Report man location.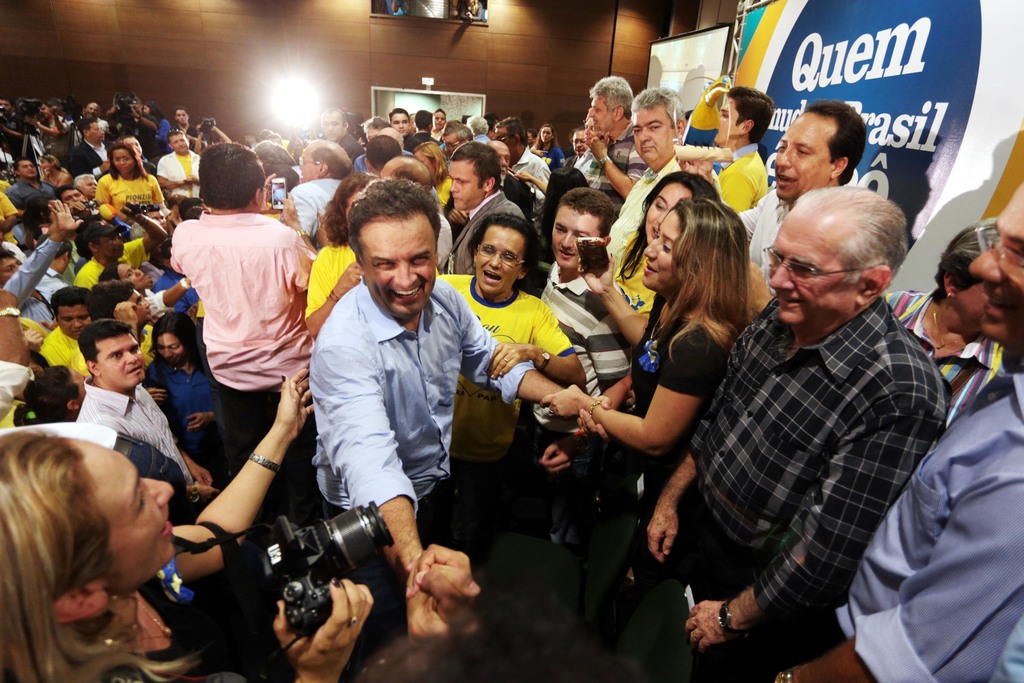
Report: 603:92:690:268.
